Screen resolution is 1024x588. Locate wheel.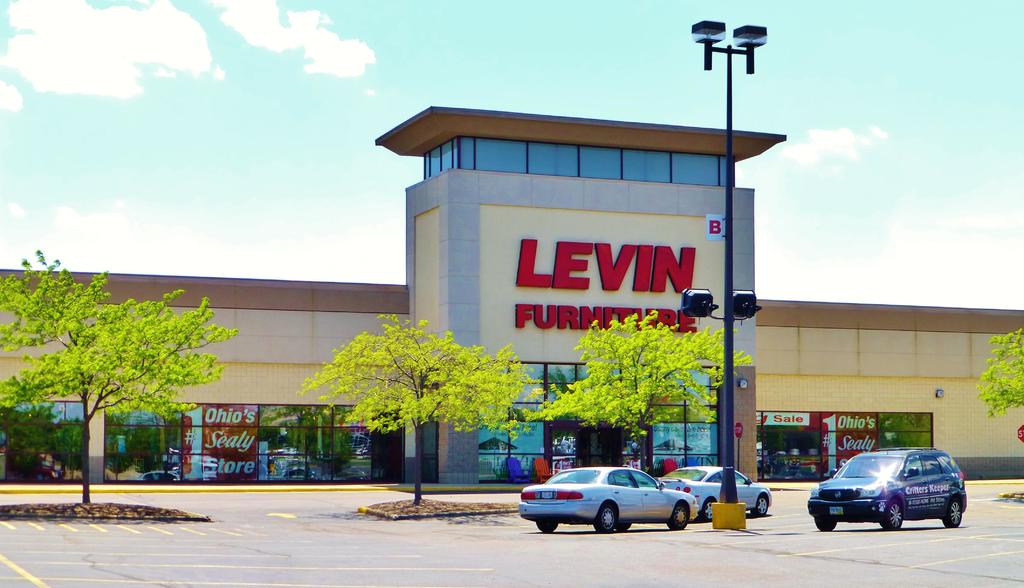
bbox=(881, 504, 902, 531).
